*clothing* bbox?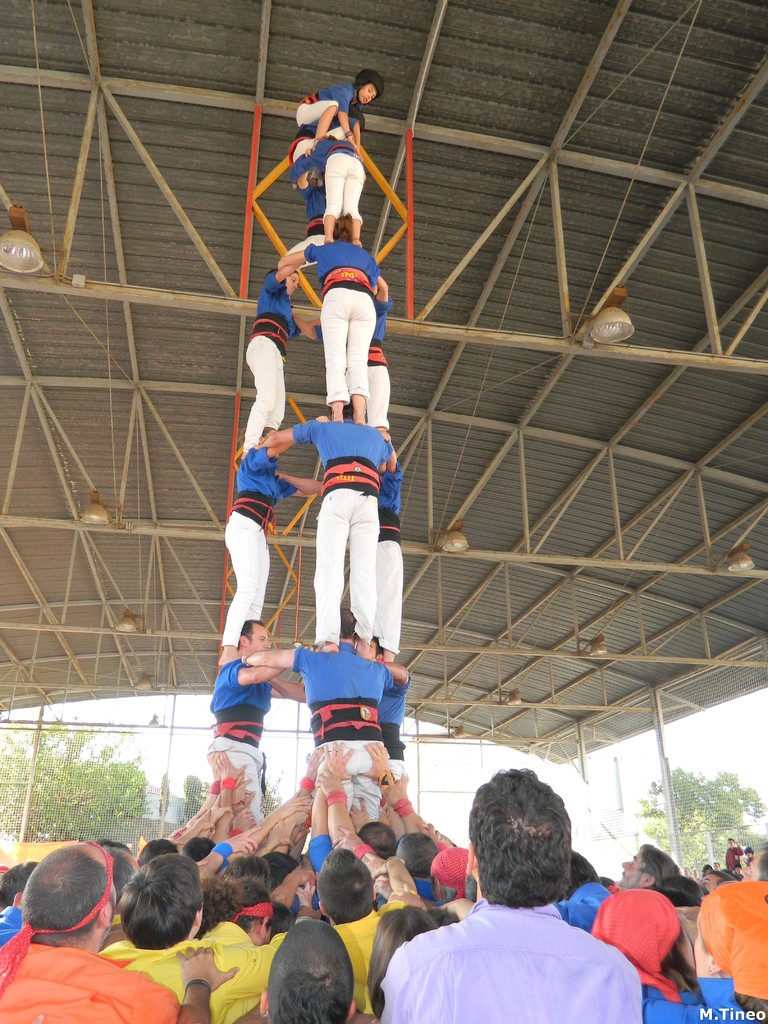
(x1=243, y1=285, x2=298, y2=438)
